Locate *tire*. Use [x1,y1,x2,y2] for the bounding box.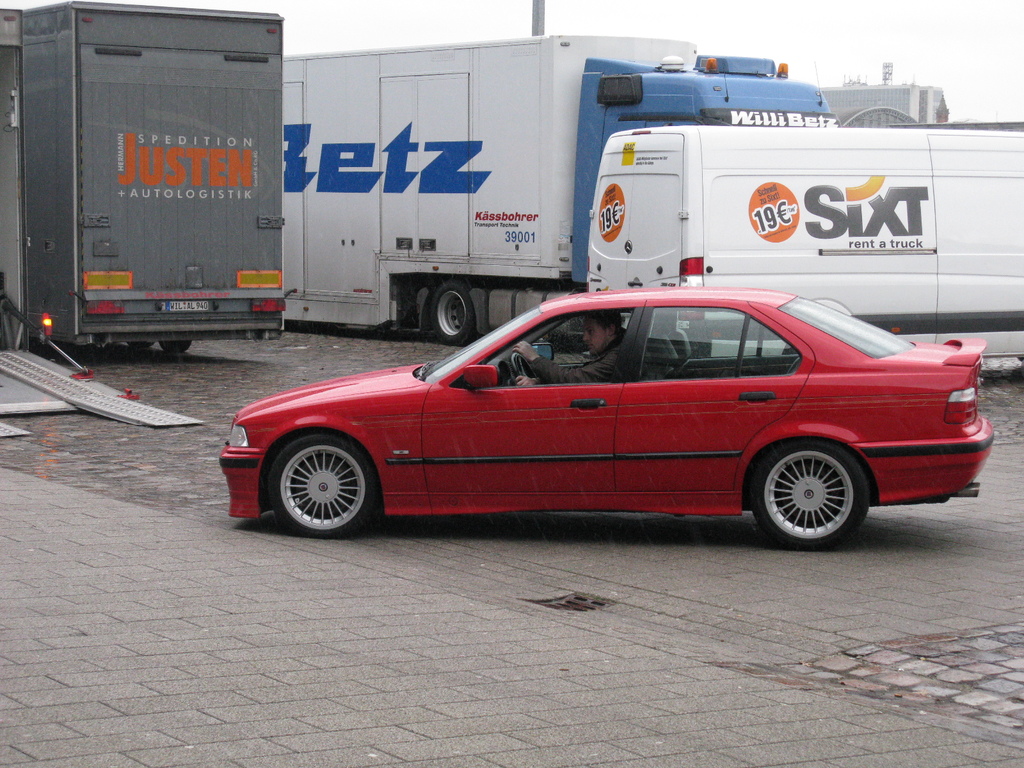
[268,432,373,530].
